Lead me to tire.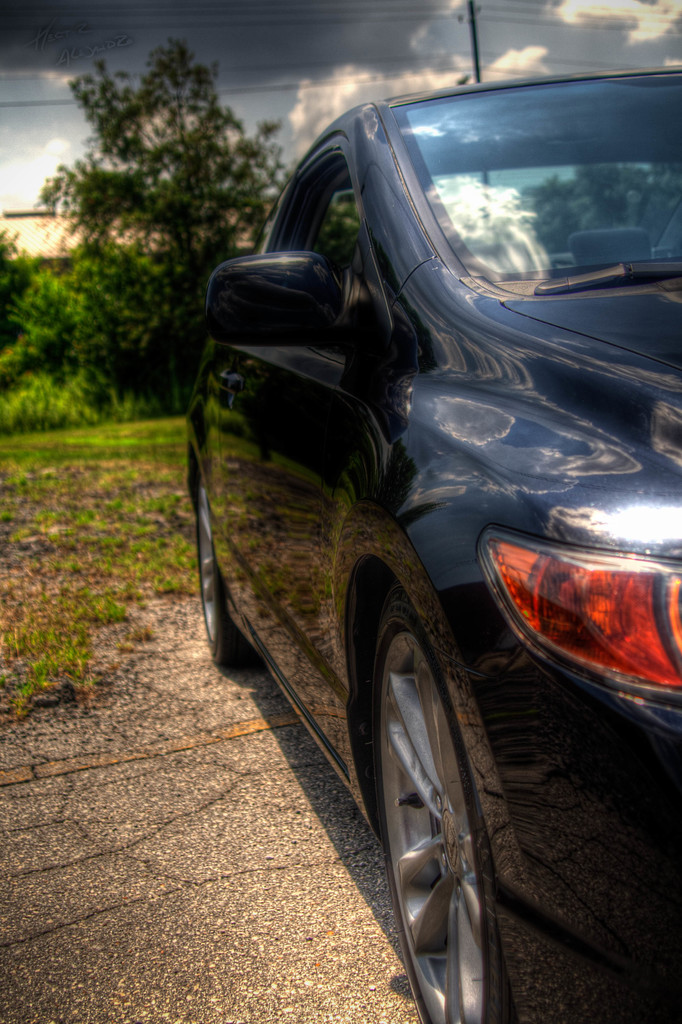
Lead to select_region(189, 452, 266, 678).
